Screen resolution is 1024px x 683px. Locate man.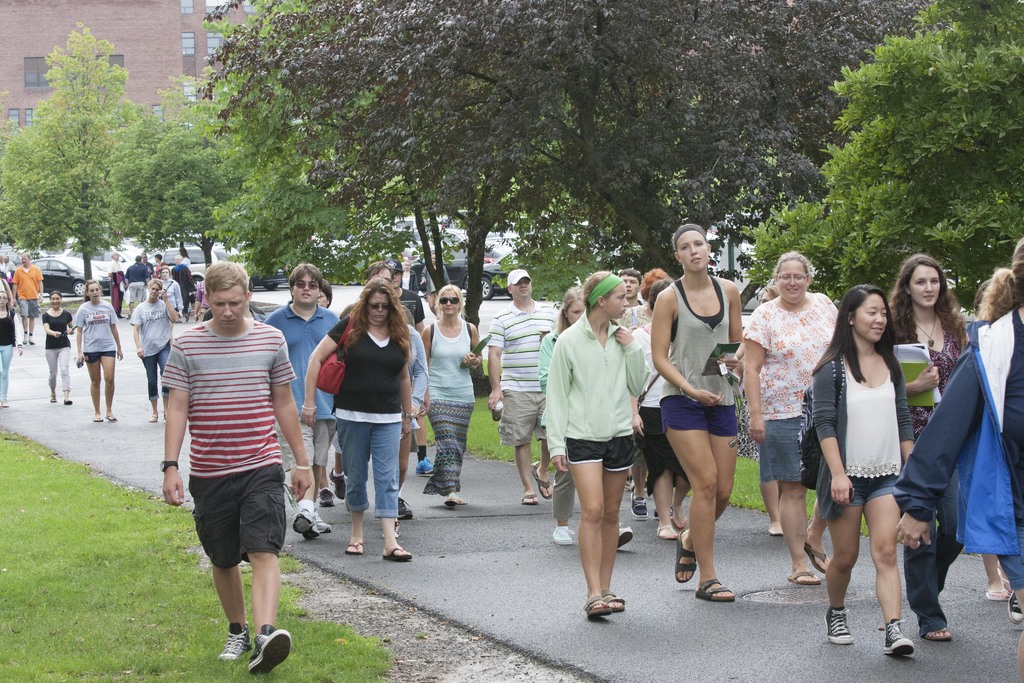
[488,268,555,506].
